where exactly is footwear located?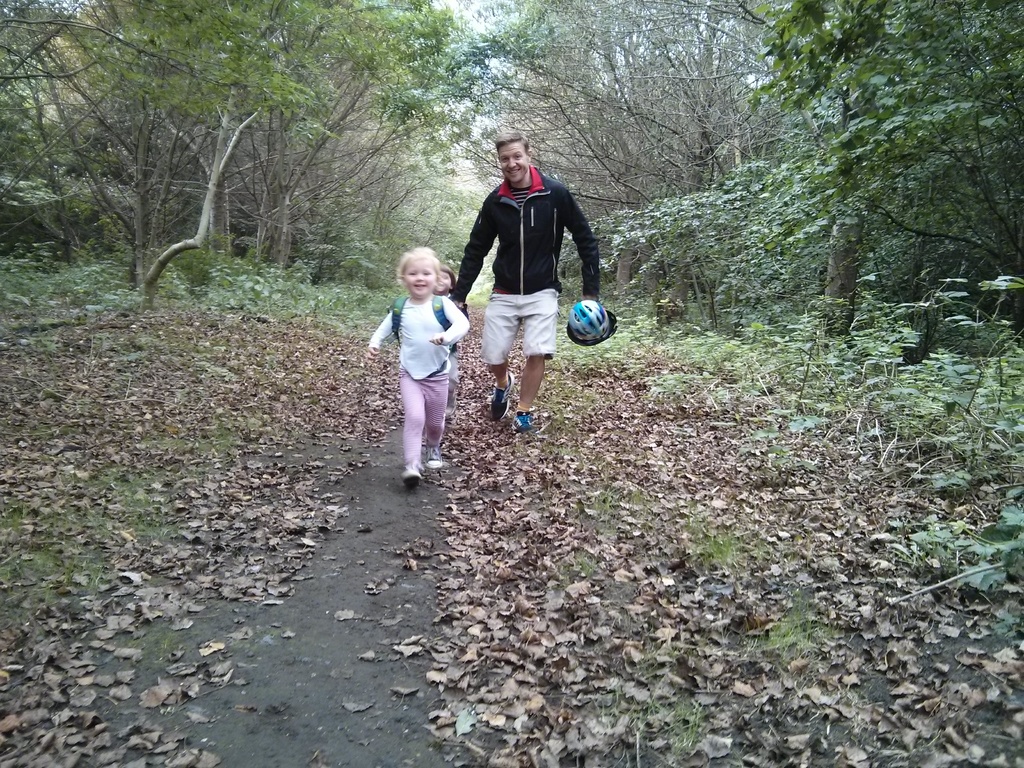
Its bounding box is <bbox>512, 410, 533, 431</bbox>.
